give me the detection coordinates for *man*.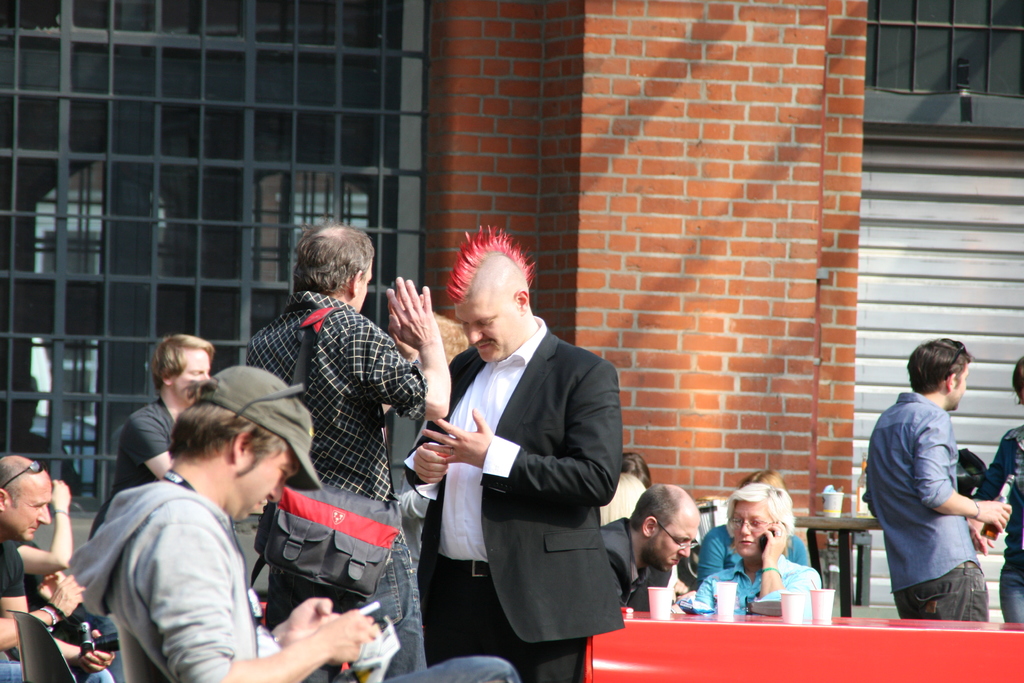
l=0, t=437, r=129, b=682.
